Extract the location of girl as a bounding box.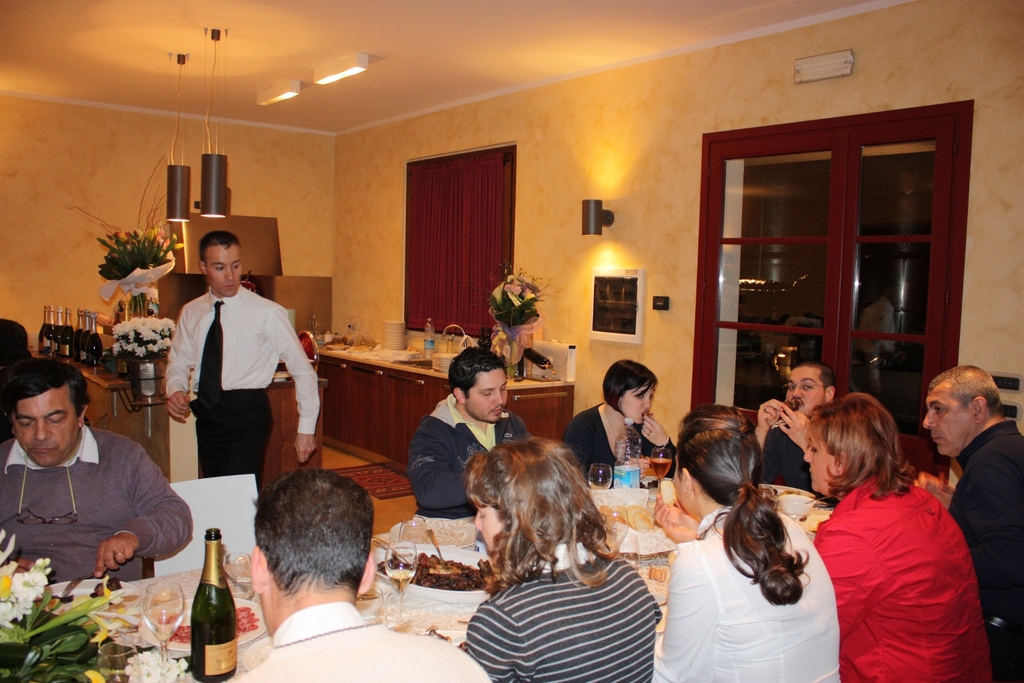
<bbox>653, 400, 835, 678</bbox>.
